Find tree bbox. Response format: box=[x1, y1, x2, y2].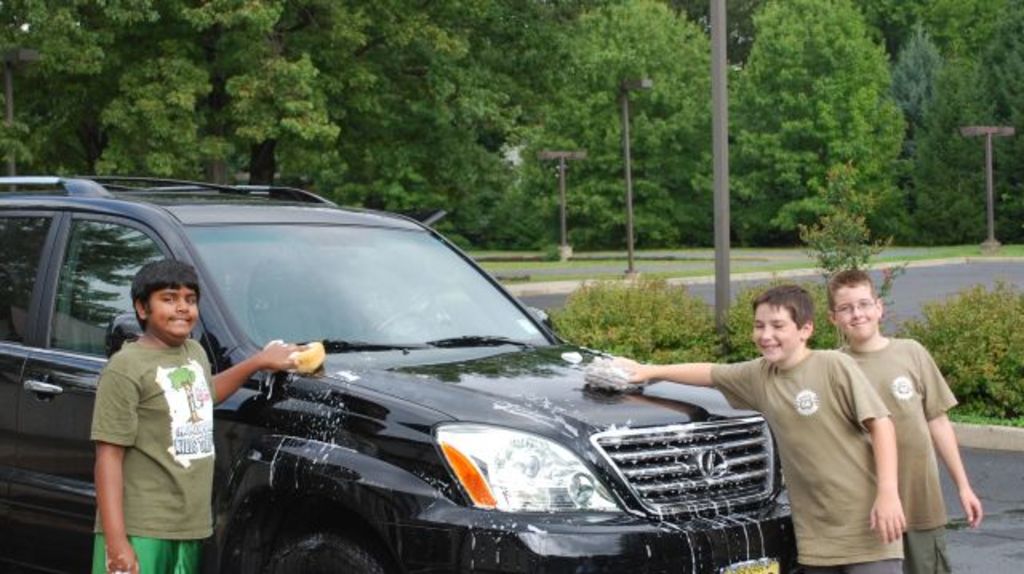
box=[714, 14, 947, 254].
